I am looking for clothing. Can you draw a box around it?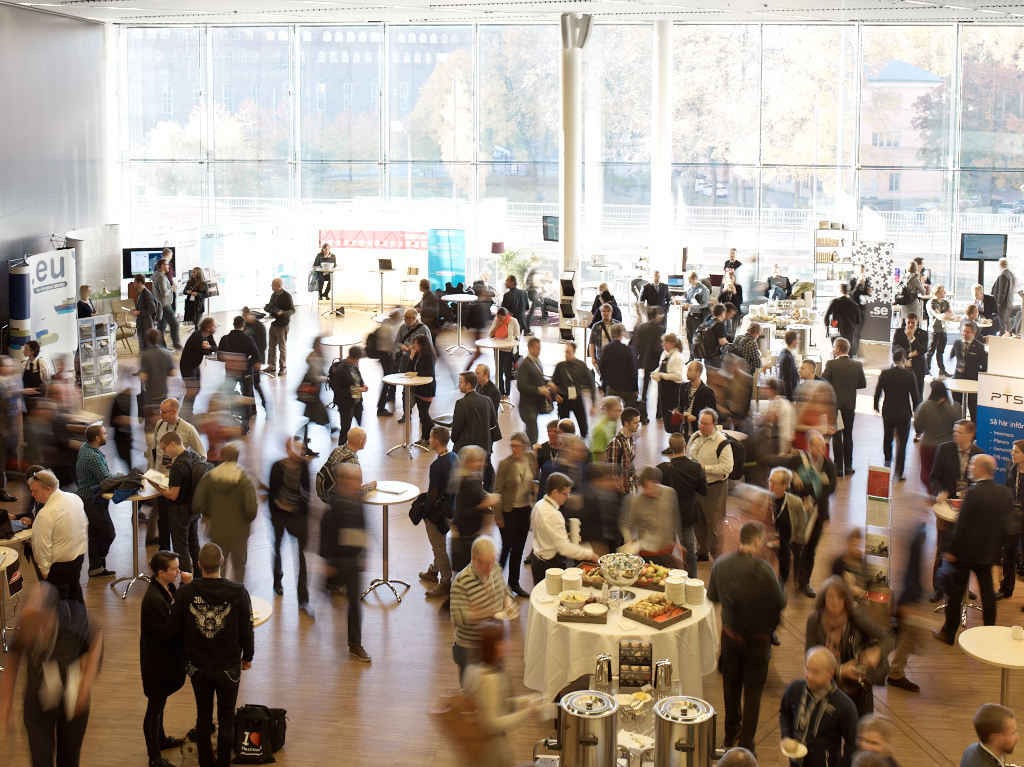
Sure, the bounding box is bbox(449, 380, 502, 454).
